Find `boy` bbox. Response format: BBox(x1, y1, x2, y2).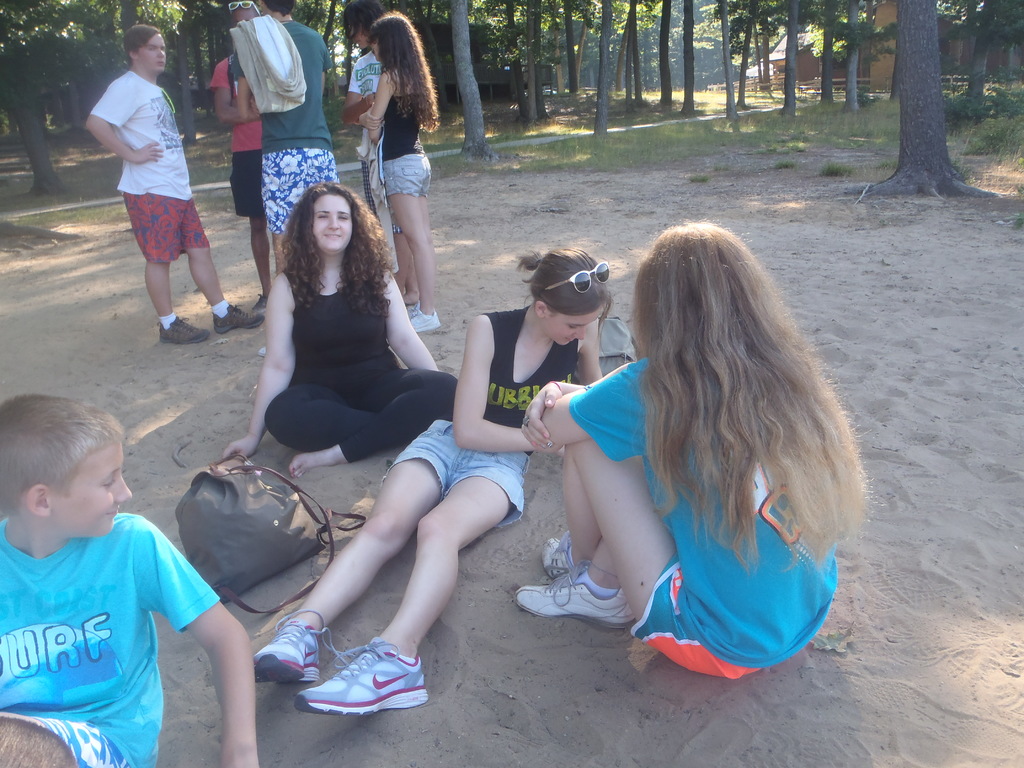
BBox(0, 374, 219, 753).
